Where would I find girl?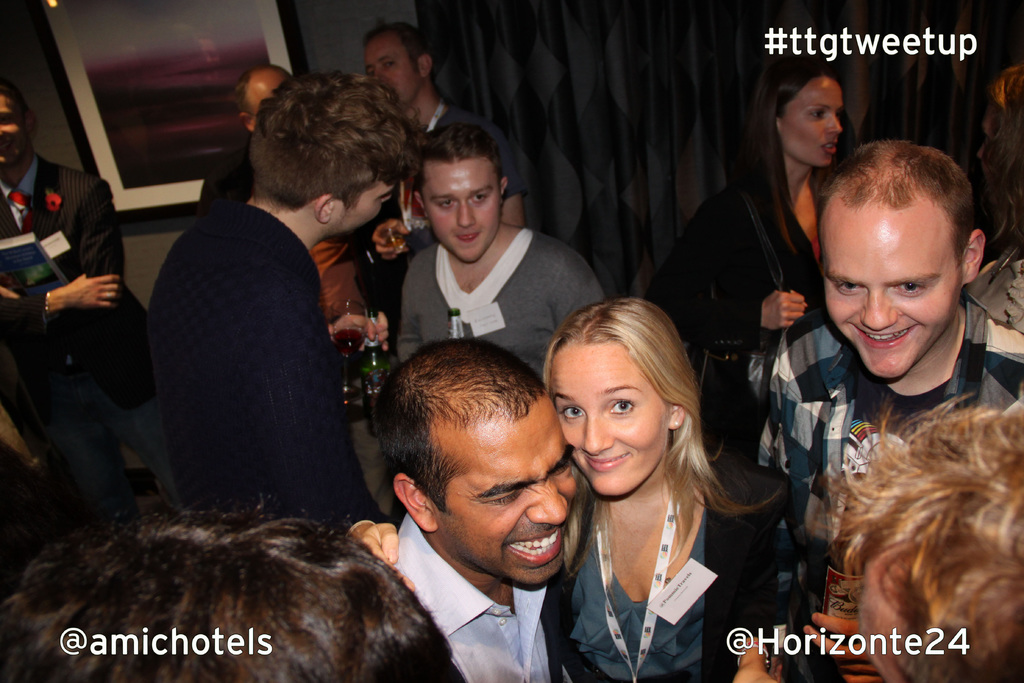
At x1=640, y1=51, x2=852, y2=333.
